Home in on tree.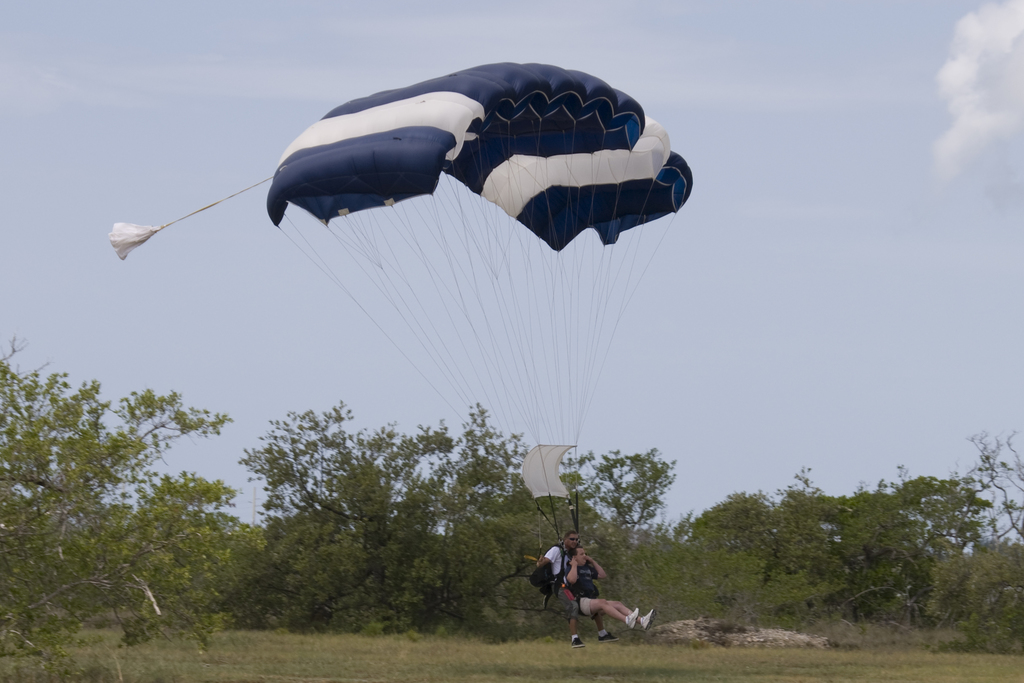
Homed in at 205,389,505,626.
